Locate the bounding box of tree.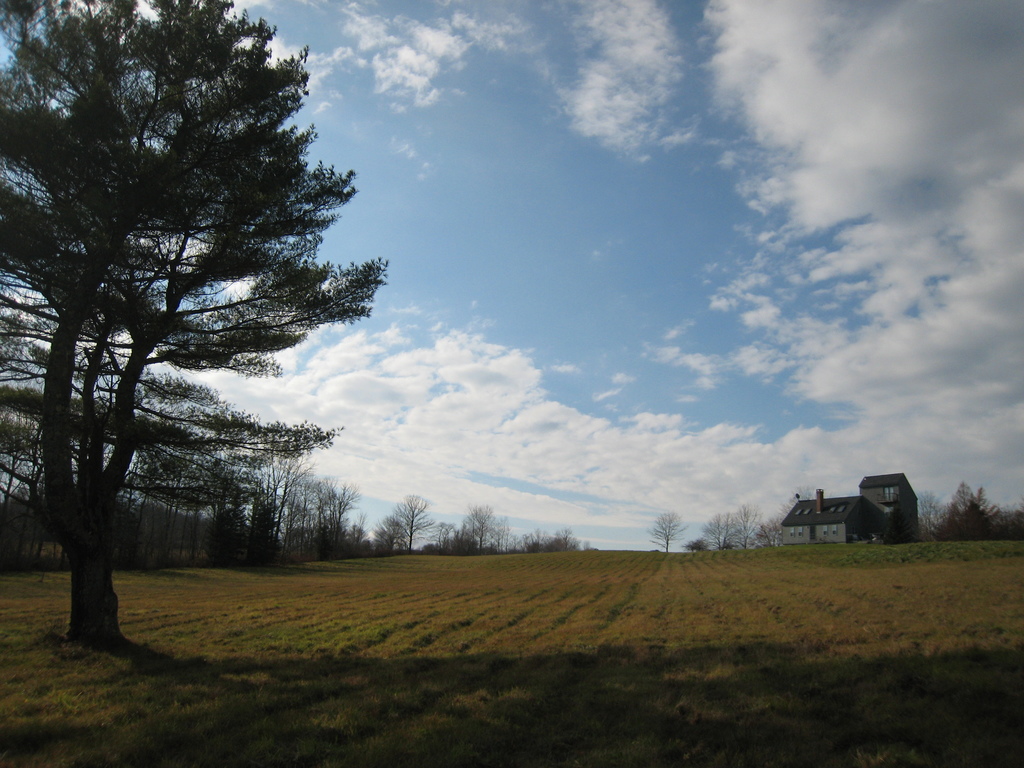
Bounding box: (918,490,935,543).
